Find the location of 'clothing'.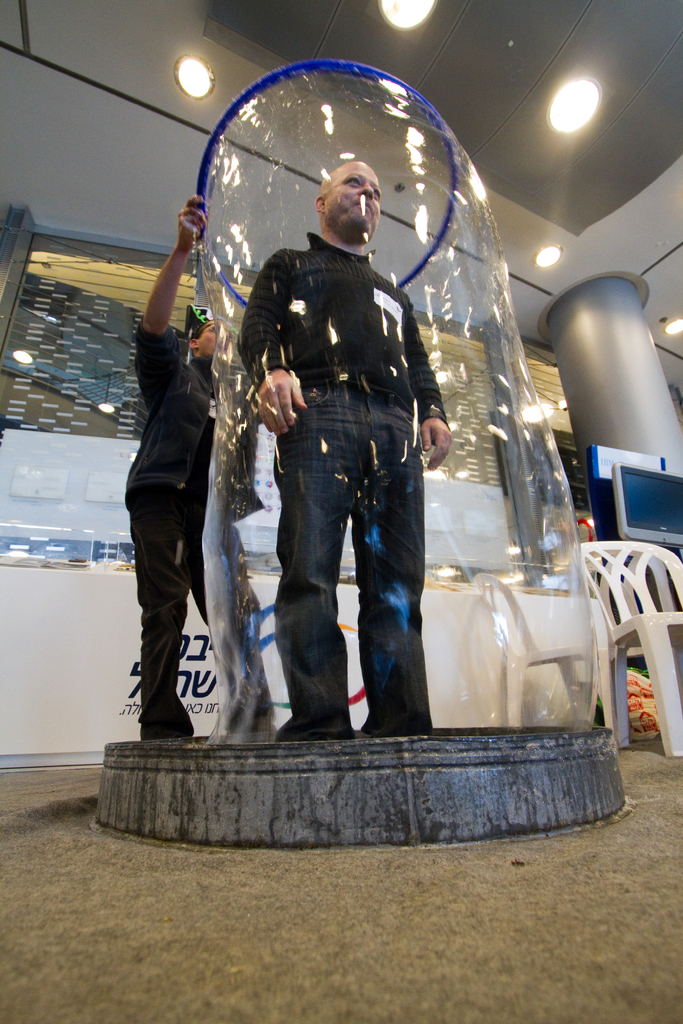
Location: [116,304,270,741].
